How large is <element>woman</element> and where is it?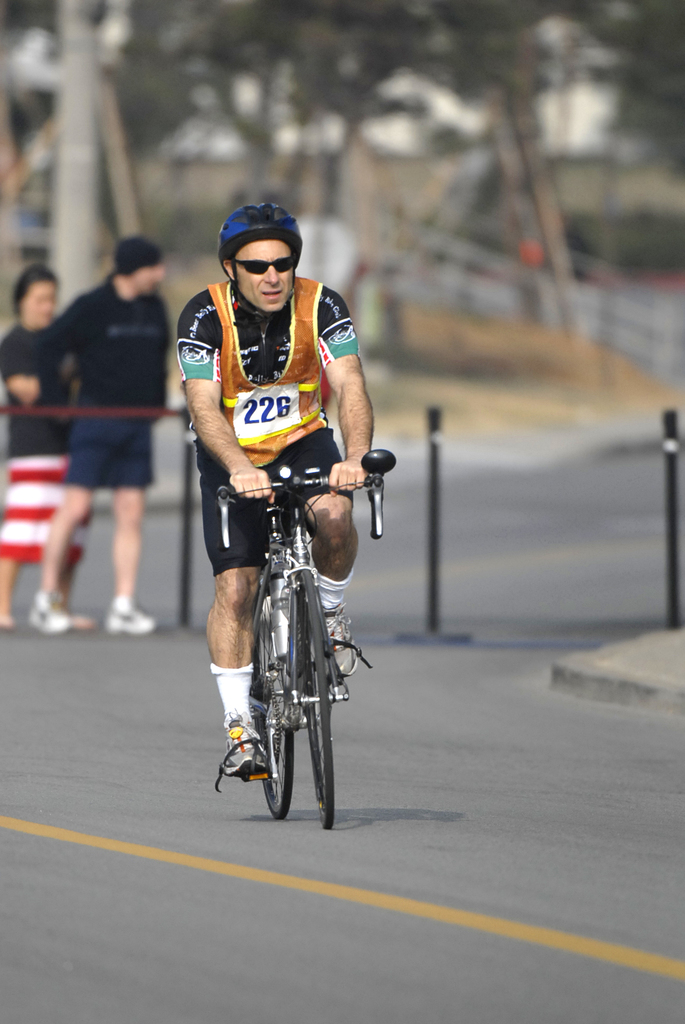
Bounding box: [left=0, top=265, right=106, bottom=630].
